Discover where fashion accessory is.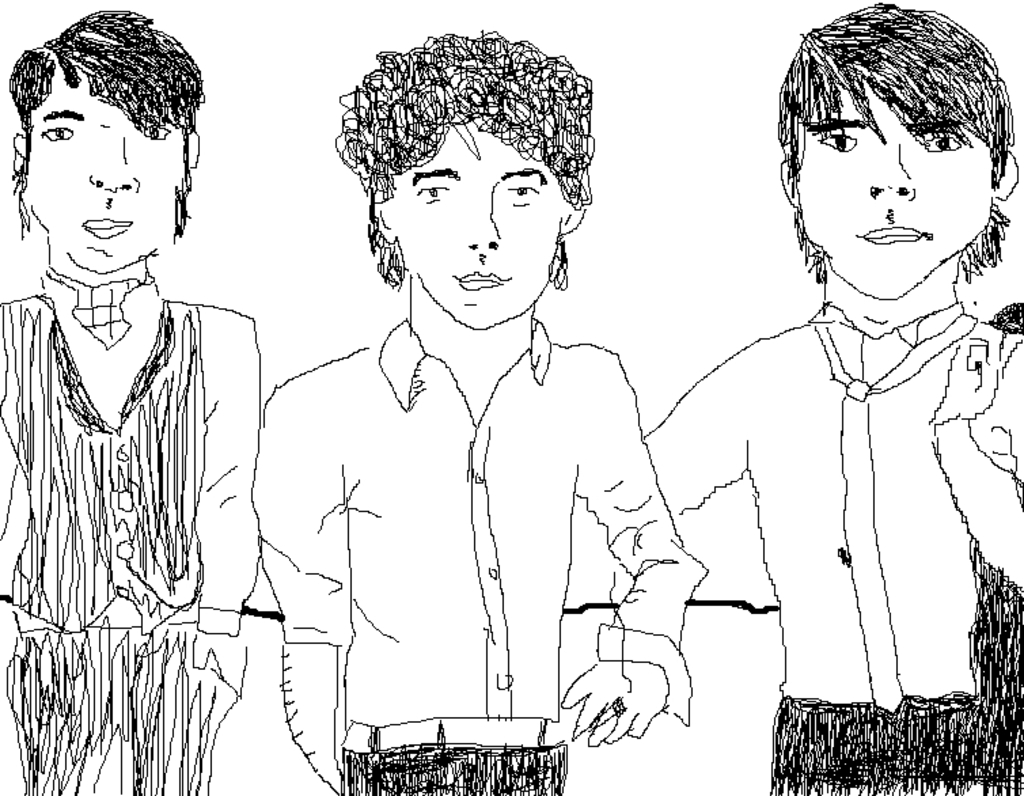
Discovered at left=42, top=269, right=156, bottom=352.
